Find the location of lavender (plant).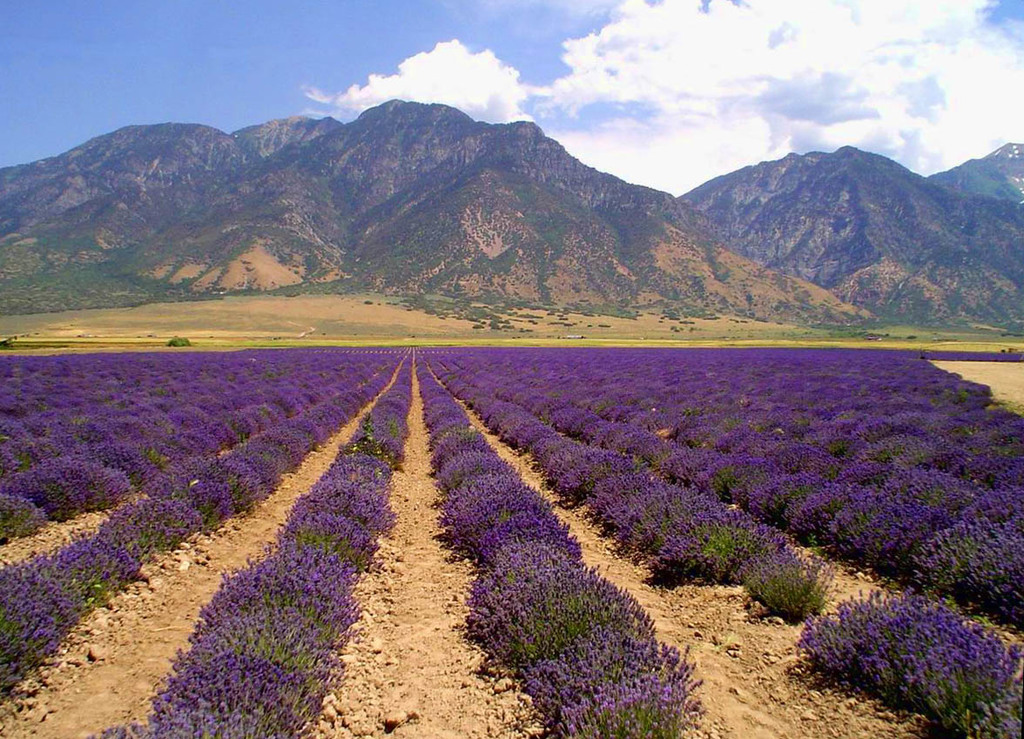
Location: Rect(0, 347, 405, 686).
